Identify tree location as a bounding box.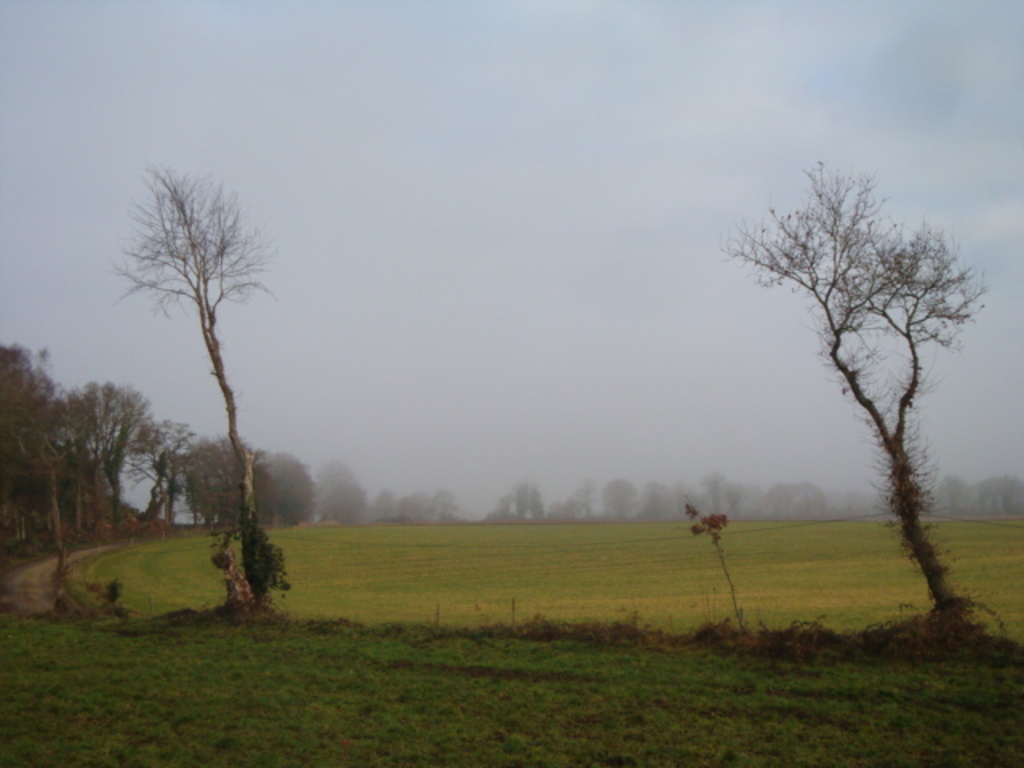
bbox=[570, 472, 595, 517].
